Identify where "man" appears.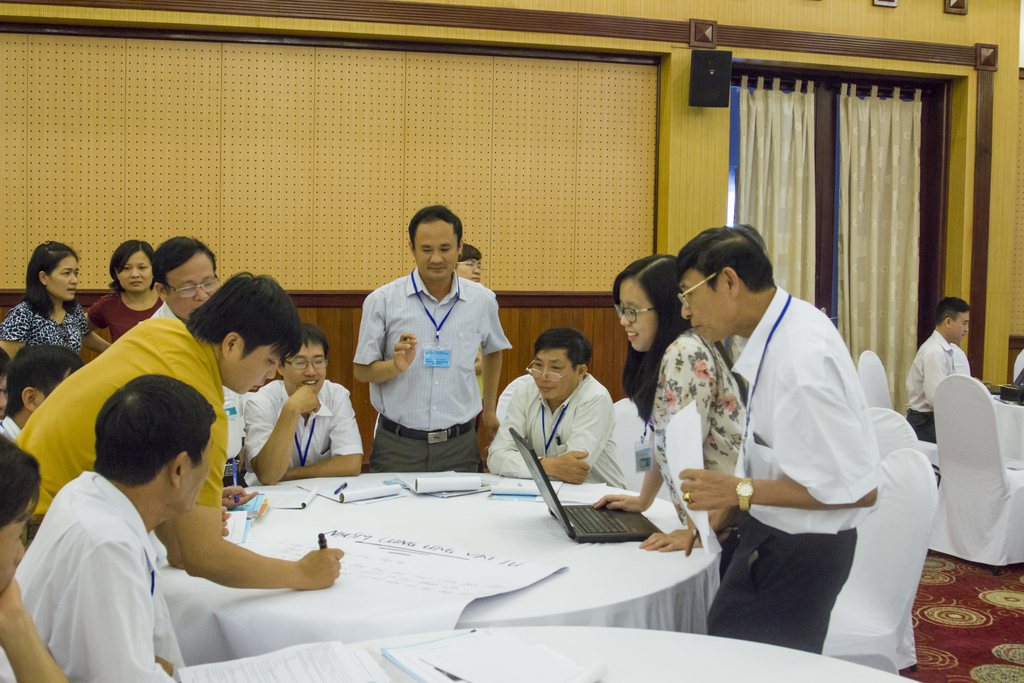
Appears at {"left": 15, "top": 372, "right": 218, "bottom": 682}.
